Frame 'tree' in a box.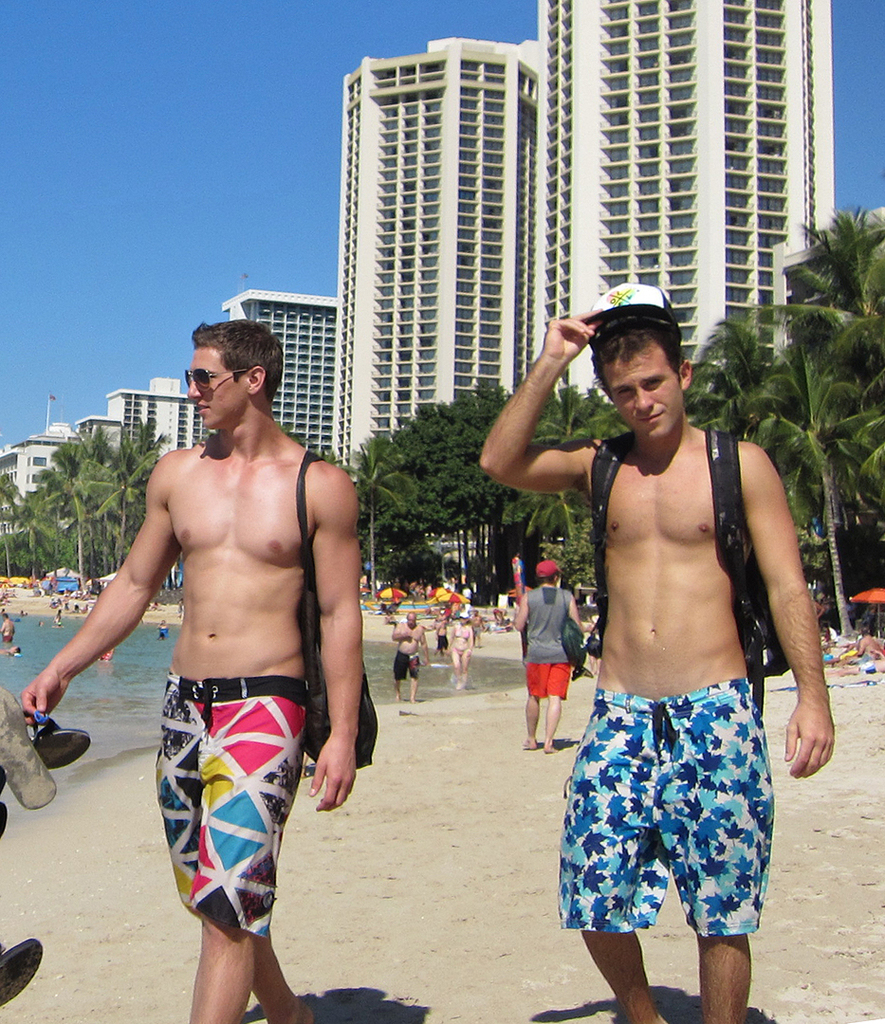
l=741, t=347, r=884, b=641.
